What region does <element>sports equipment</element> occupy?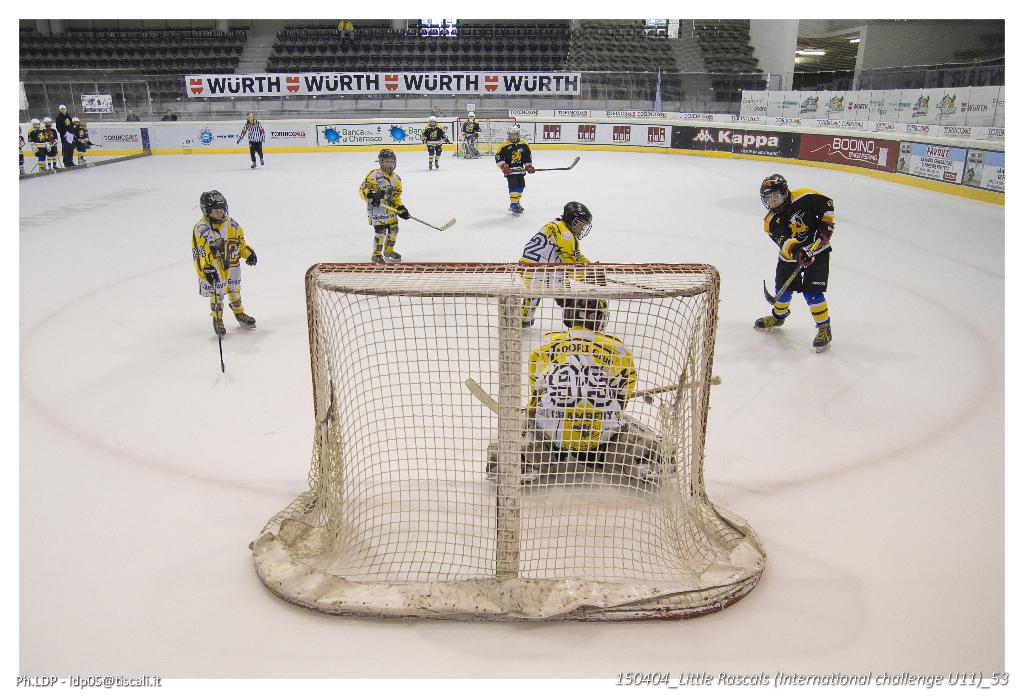
locate(465, 112, 475, 121).
